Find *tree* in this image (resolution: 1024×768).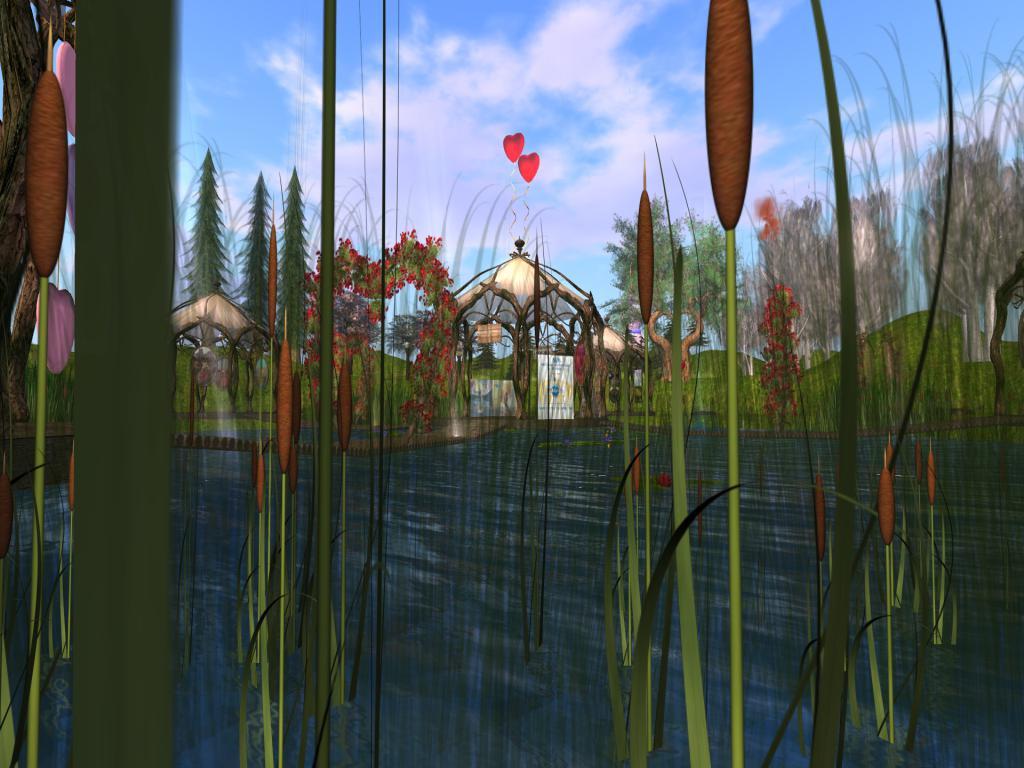
{"x1": 229, "y1": 168, "x2": 277, "y2": 348}.
